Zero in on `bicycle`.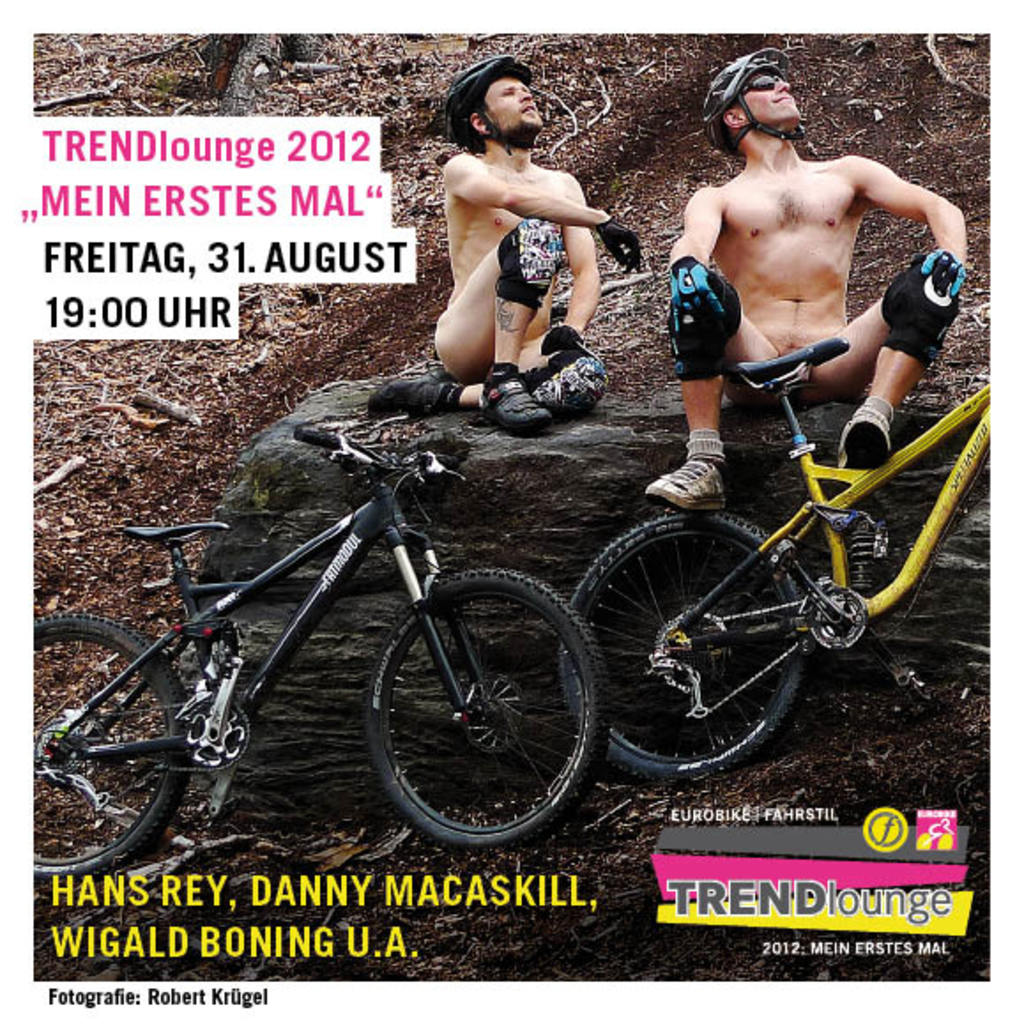
Zeroed in: bbox=(552, 332, 990, 783).
